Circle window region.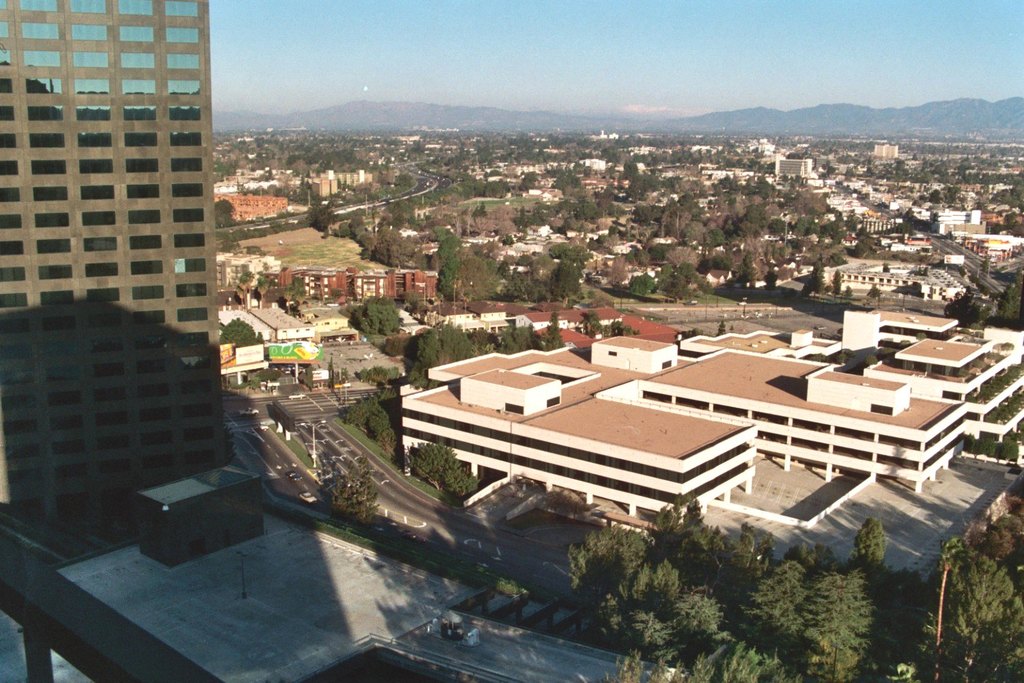
Region: bbox=(0, 242, 25, 255).
